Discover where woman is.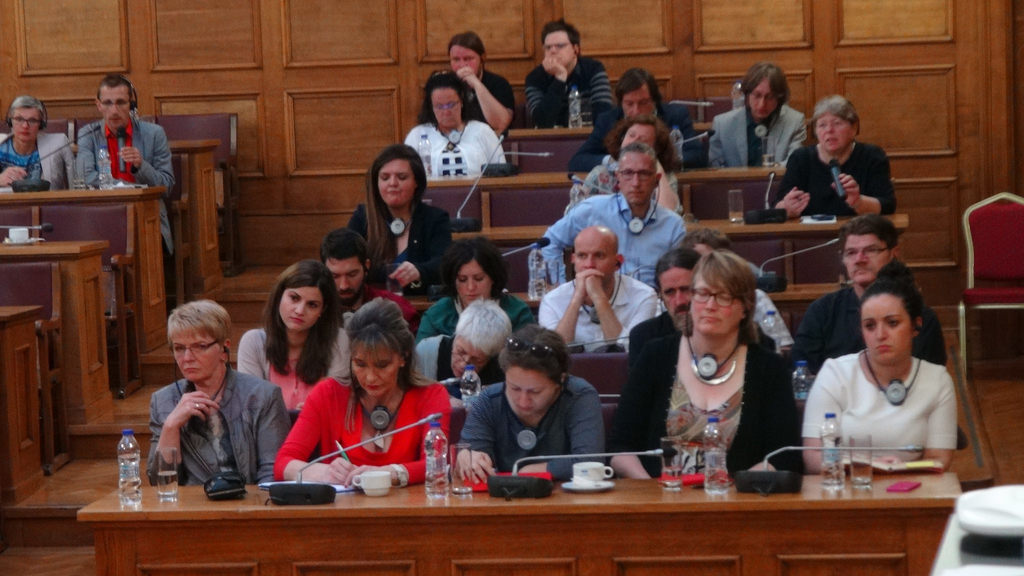
Discovered at <bbox>570, 120, 689, 212</bbox>.
